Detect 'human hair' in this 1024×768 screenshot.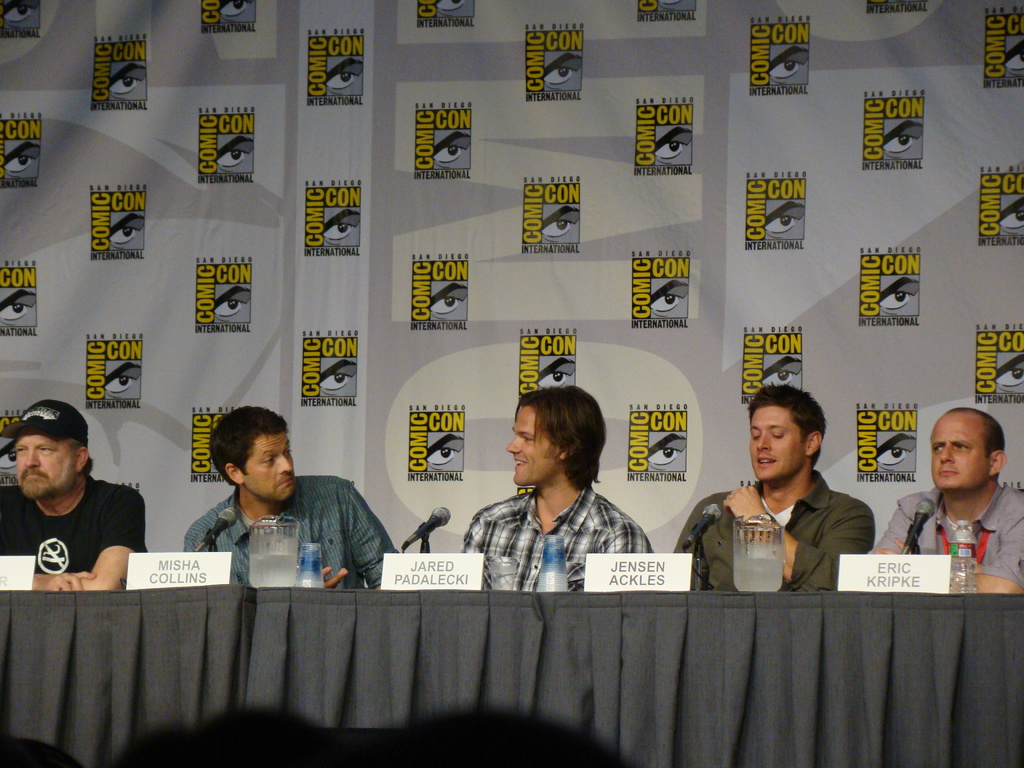
Detection: (749, 384, 828, 466).
